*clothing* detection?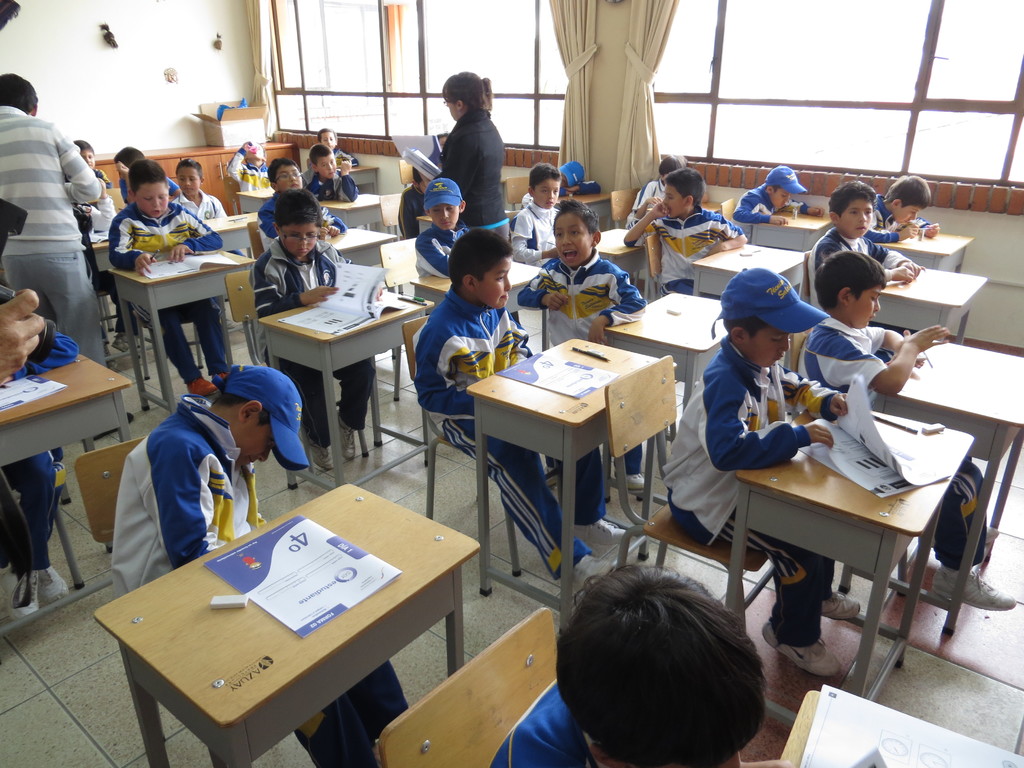
{"x1": 399, "y1": 182, "x2": 433, "y2": 233}
